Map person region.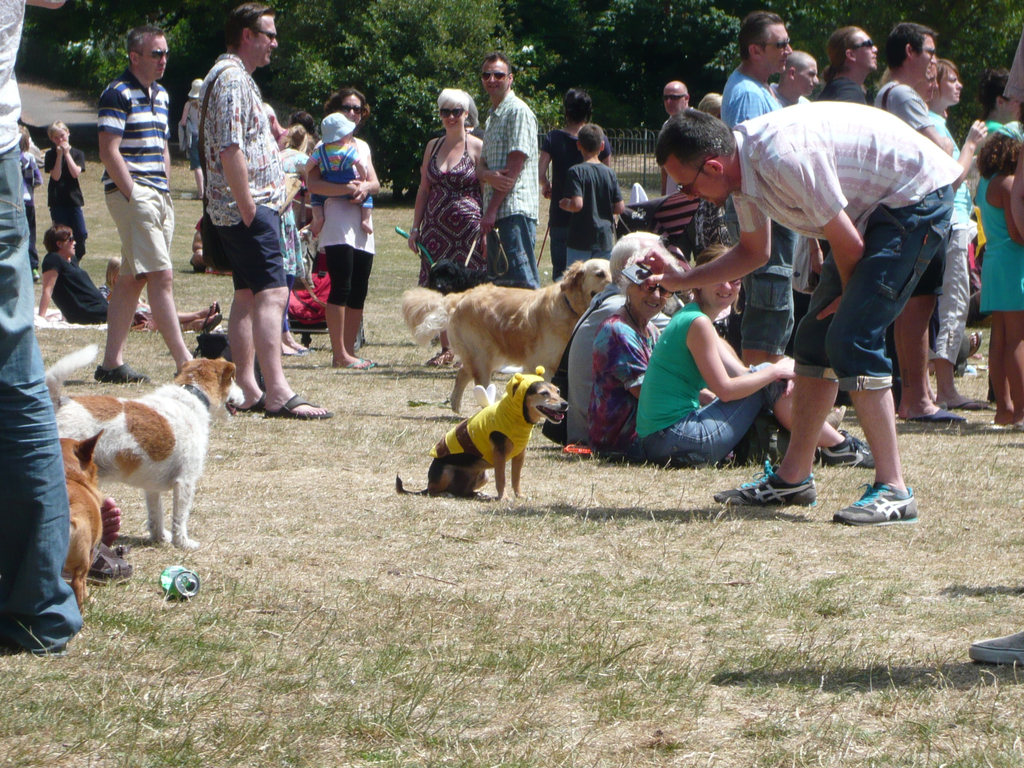
Mapped to crop(202, 6, 332, 423).
